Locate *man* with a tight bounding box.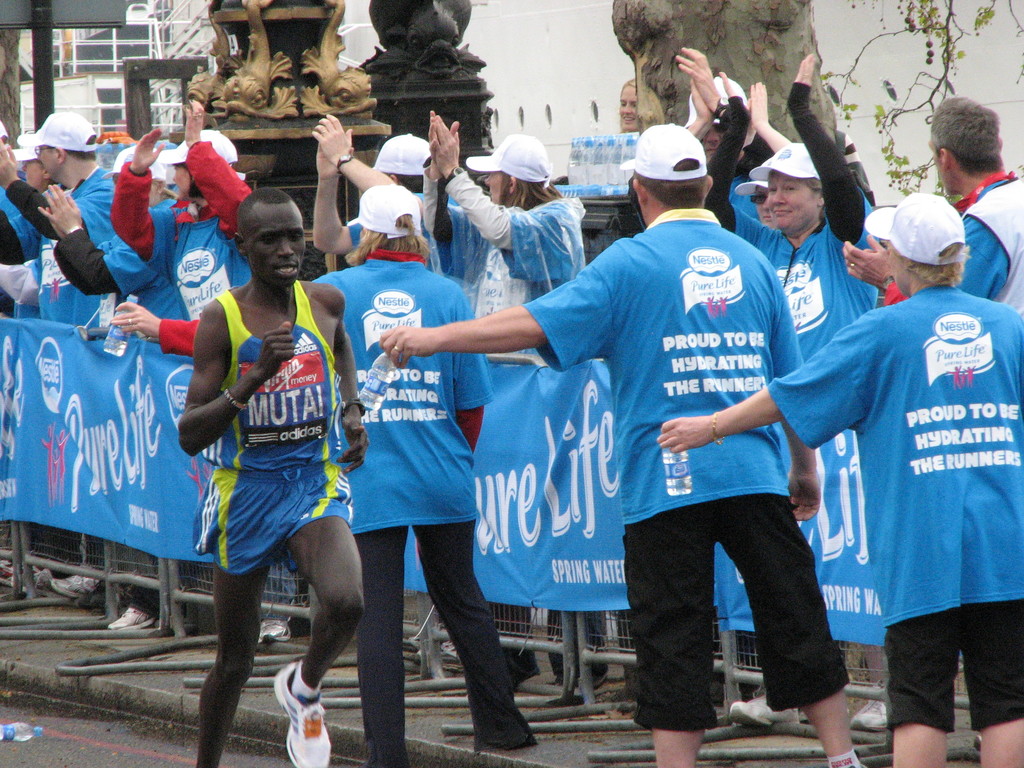
rect(659, 191, 1023, 767).
